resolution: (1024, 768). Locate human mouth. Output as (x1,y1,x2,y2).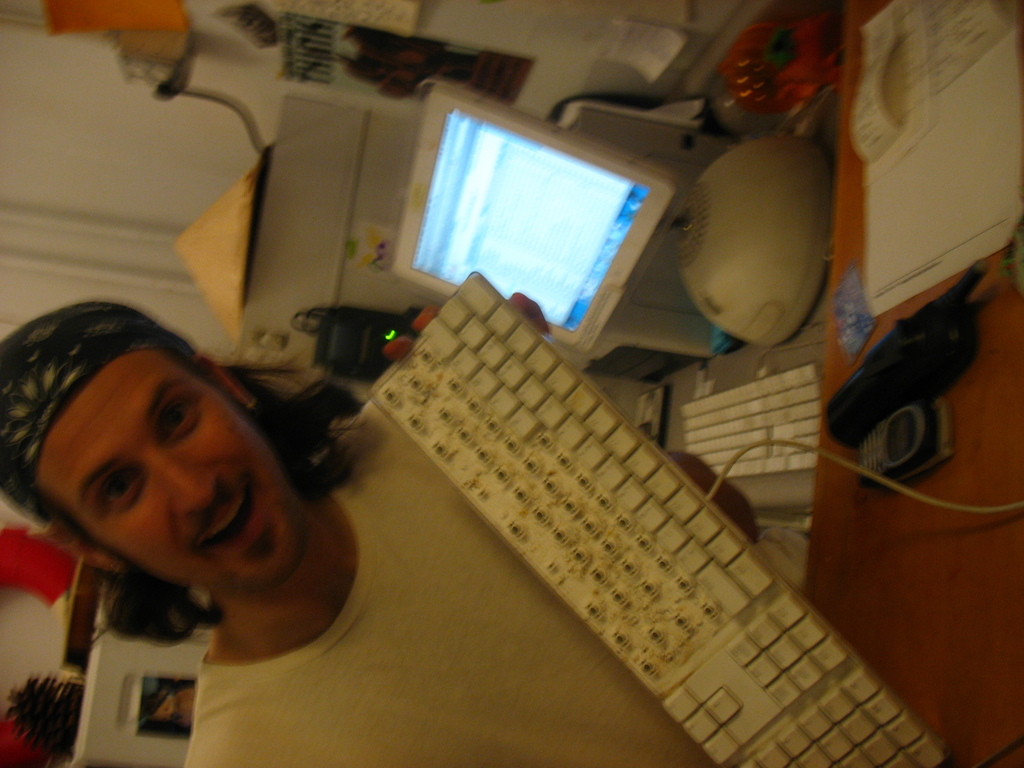
(193,471,266,551).
